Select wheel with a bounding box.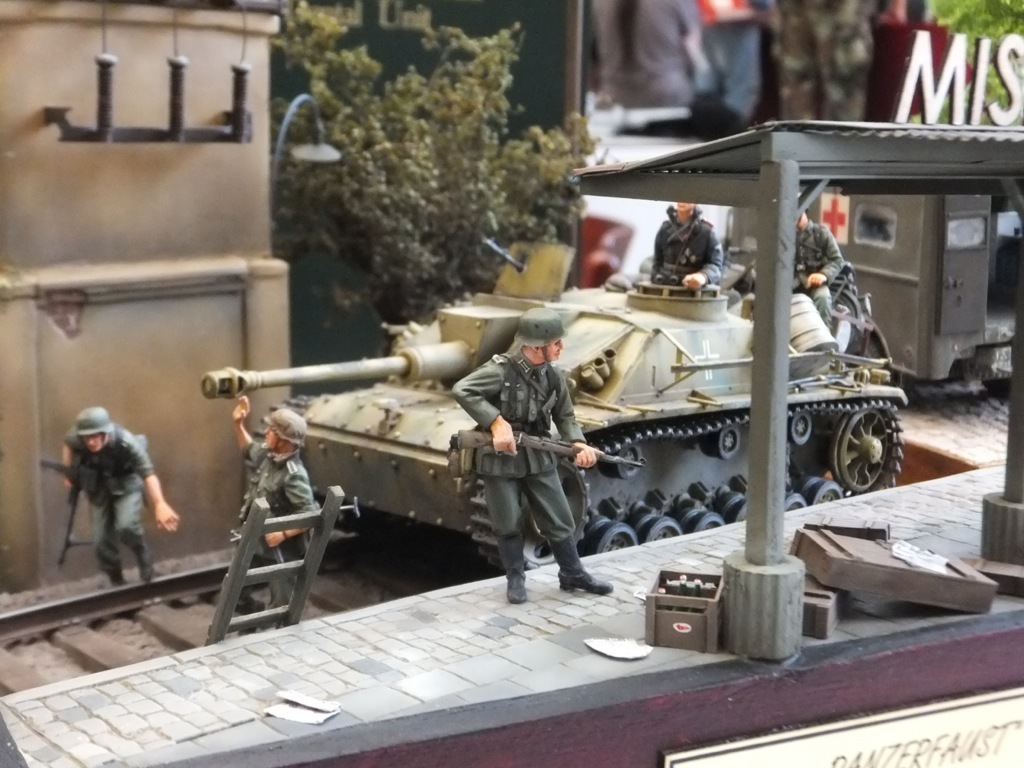
[x1=590, y1=522, x2=637, y2=557].
